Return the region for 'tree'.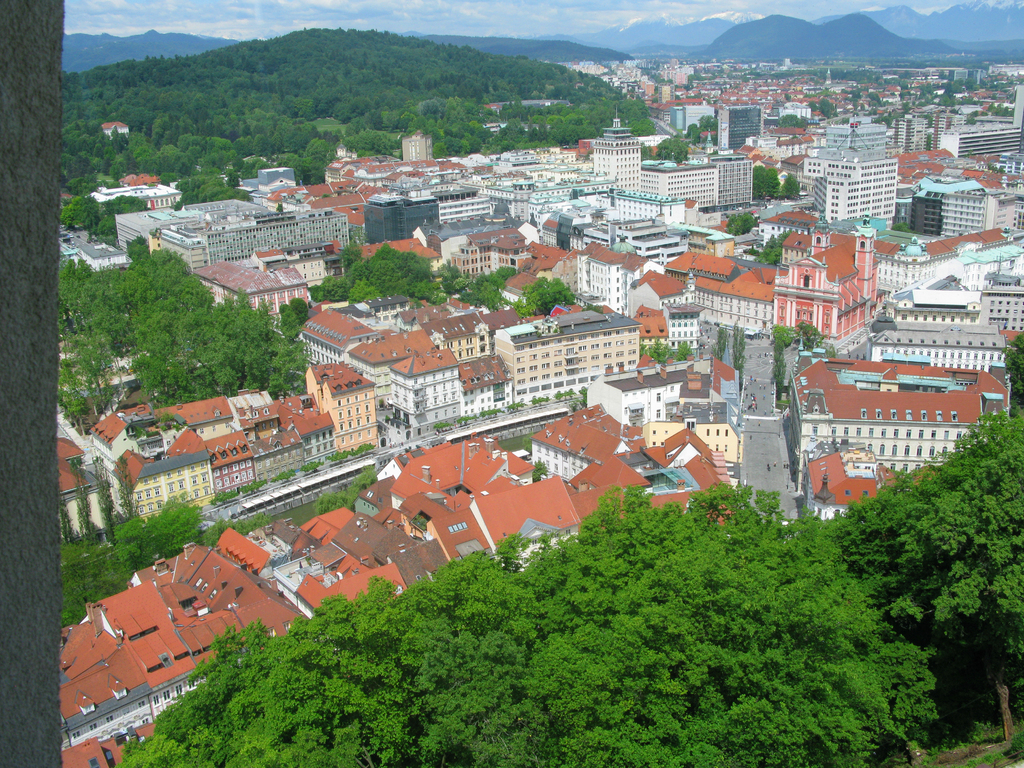
bbox=[751, 166, 800, 202].
